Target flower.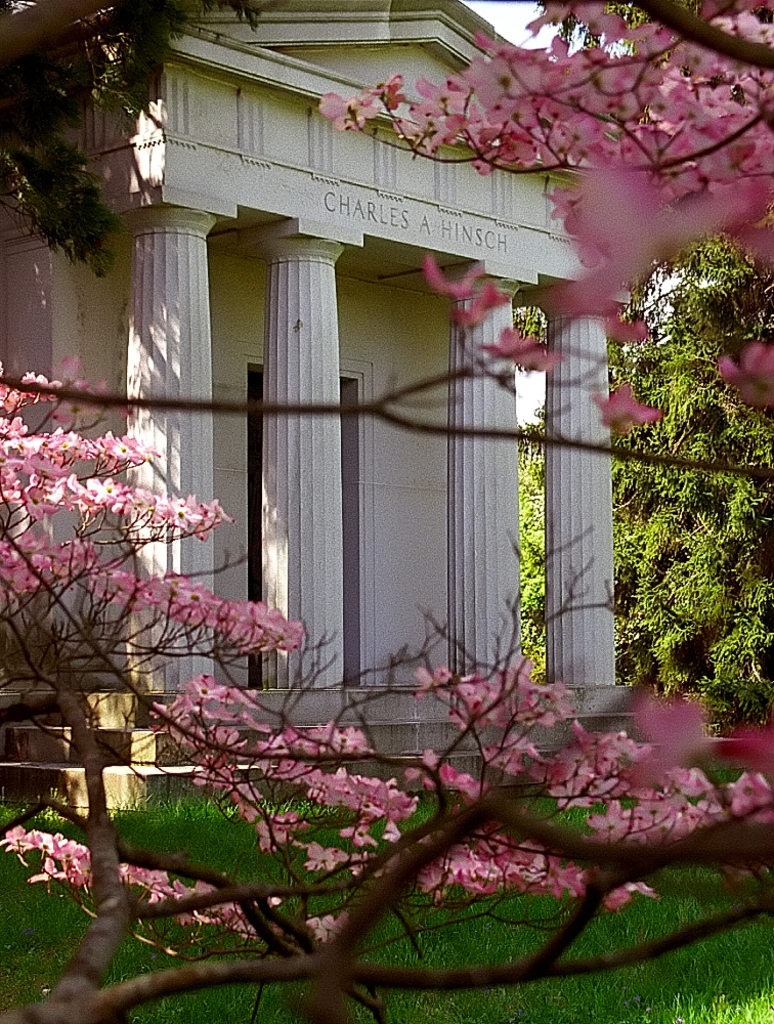
Target region: 591:390:662:430.
